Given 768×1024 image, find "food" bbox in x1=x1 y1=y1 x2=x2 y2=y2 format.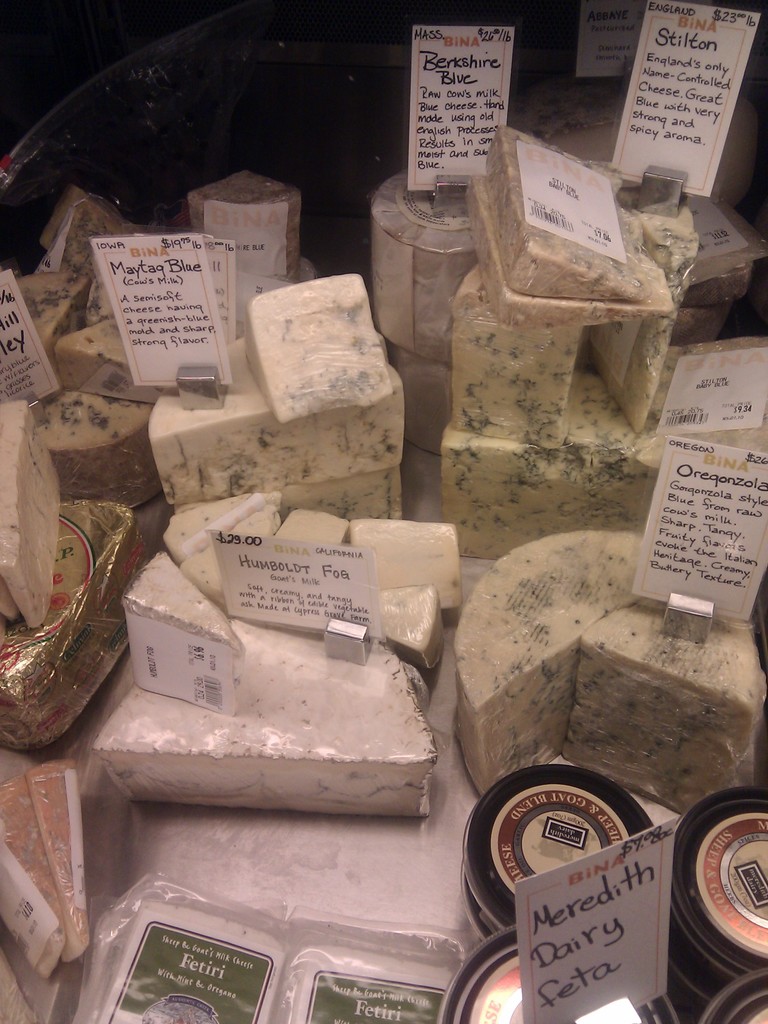
x1=247 y1=273 x2=387 y2=419.
